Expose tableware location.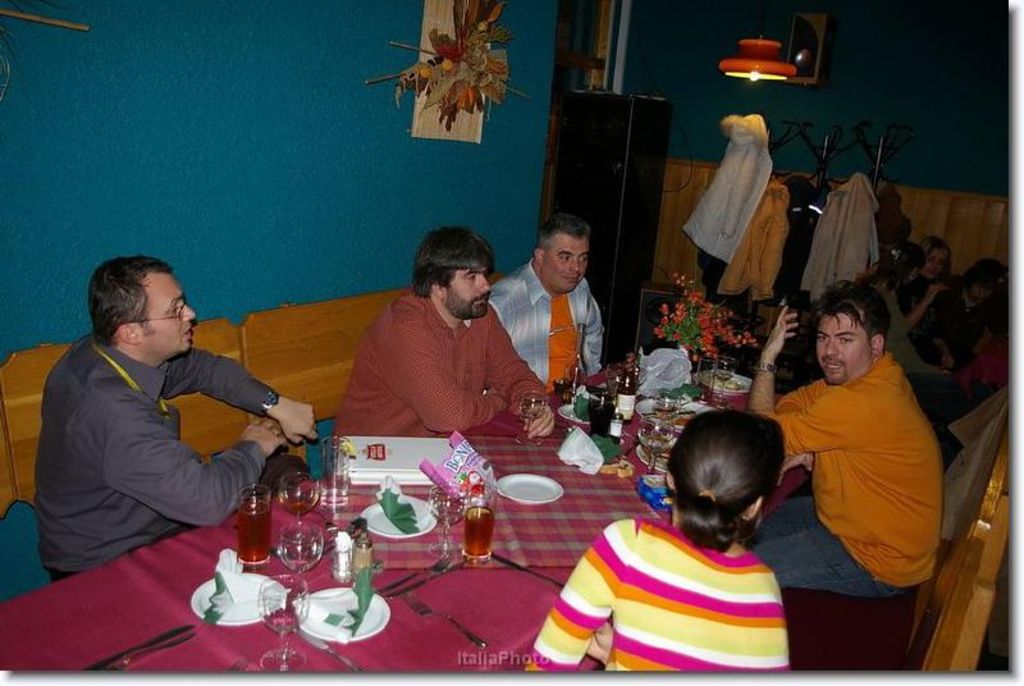
Exposed at 634,413,678,472.
